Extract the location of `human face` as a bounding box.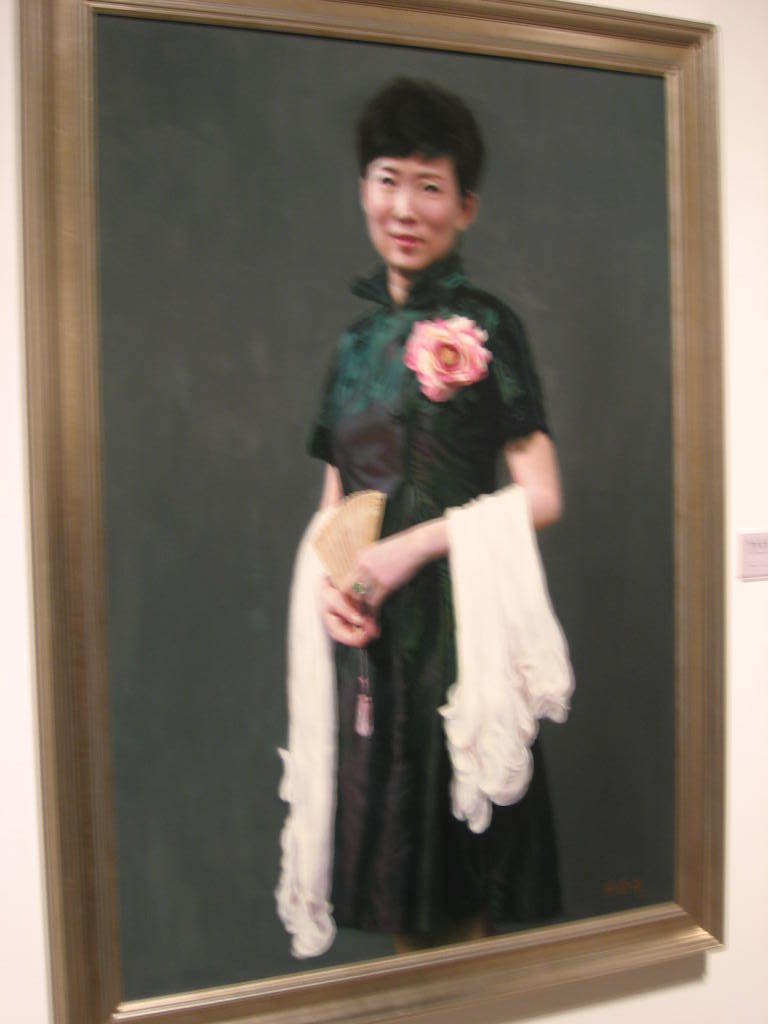
363,164,462,275.
